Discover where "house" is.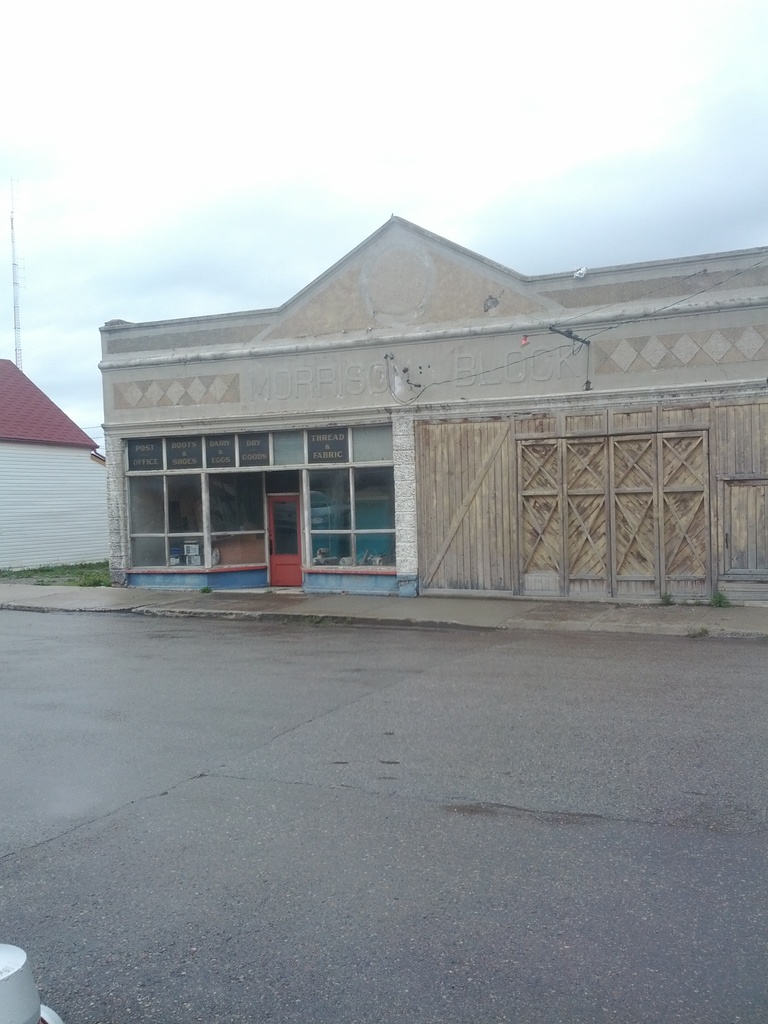
Discovered at [97, 211, 767, 606].
